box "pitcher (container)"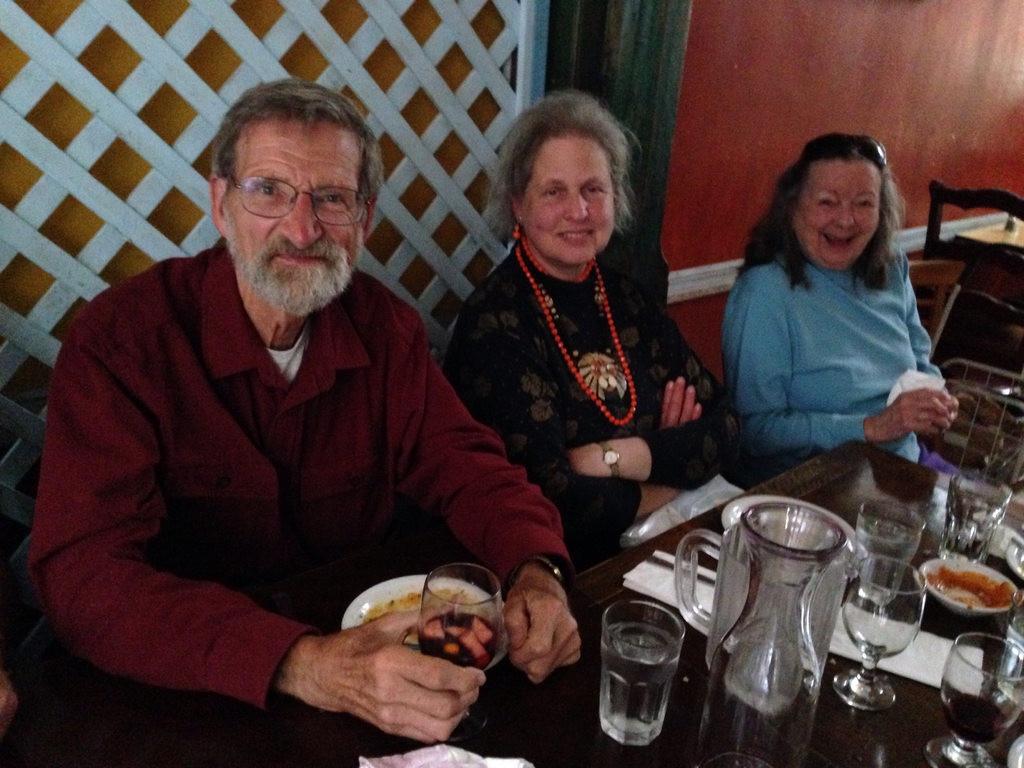
BBox(678, 497, 865, 664)
